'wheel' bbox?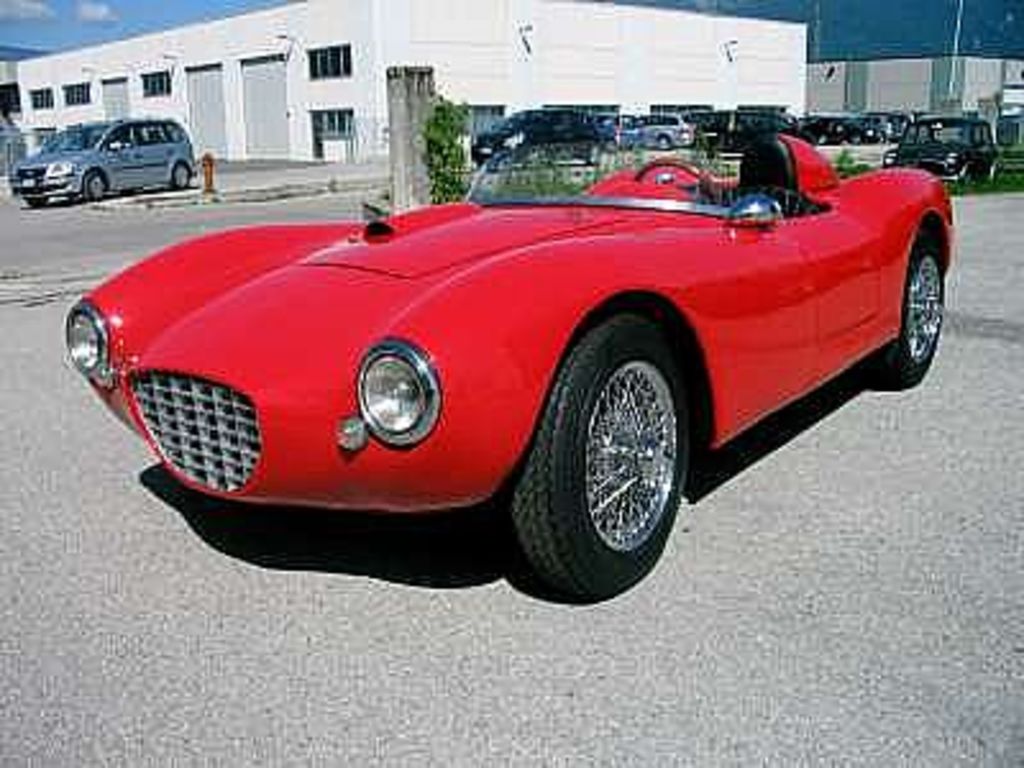
[left=84, top=166, right=102, bottom=197]
